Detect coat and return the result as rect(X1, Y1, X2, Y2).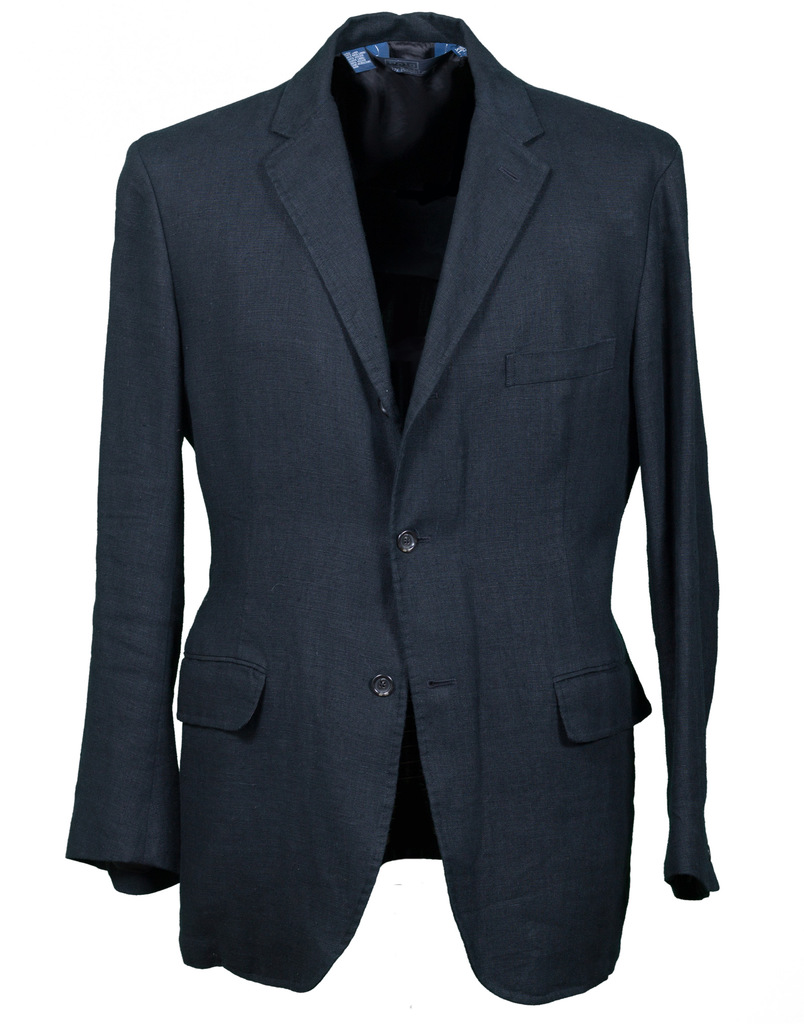
rect(56, 44, 738, 973).
